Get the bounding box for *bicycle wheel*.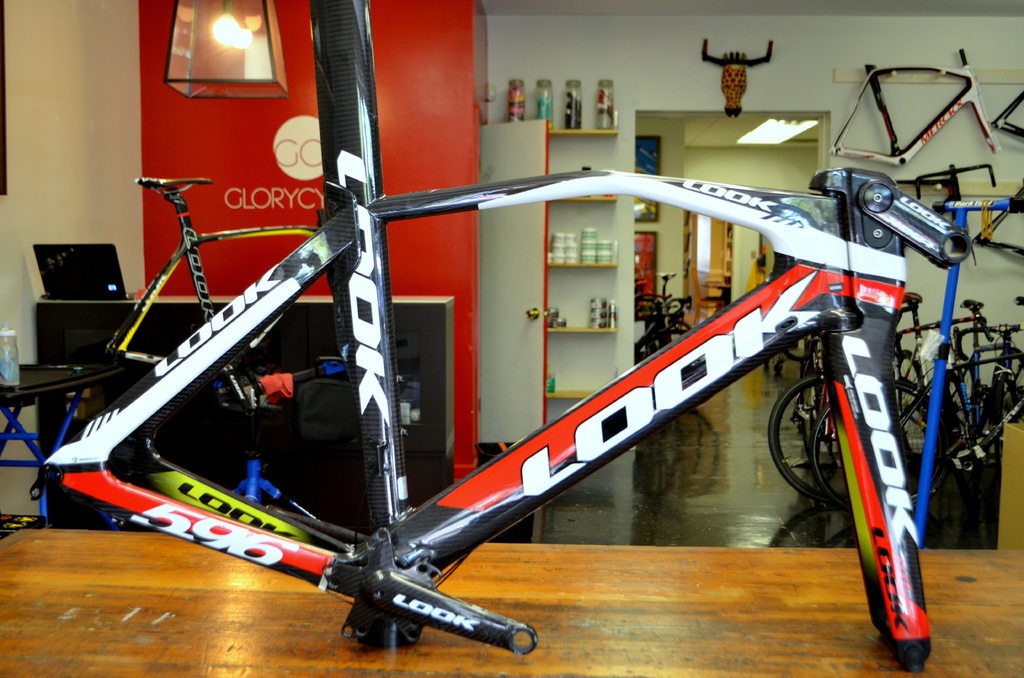
767,375,854,506.
